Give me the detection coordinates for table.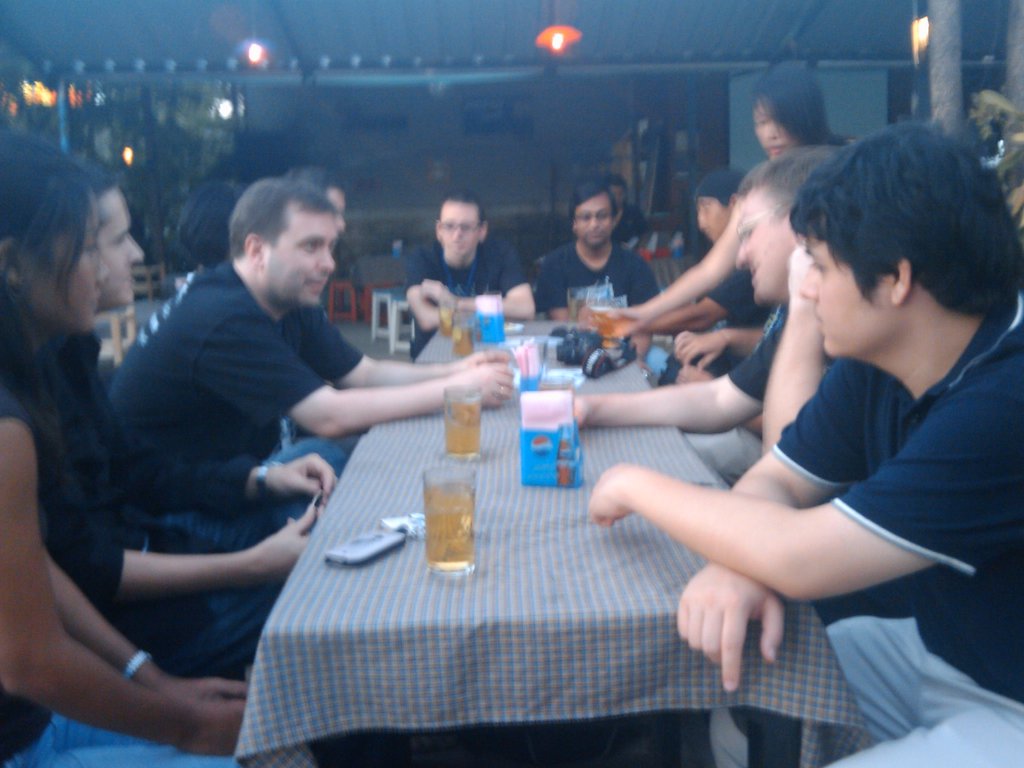
locate(234, 316, 870, 762).
